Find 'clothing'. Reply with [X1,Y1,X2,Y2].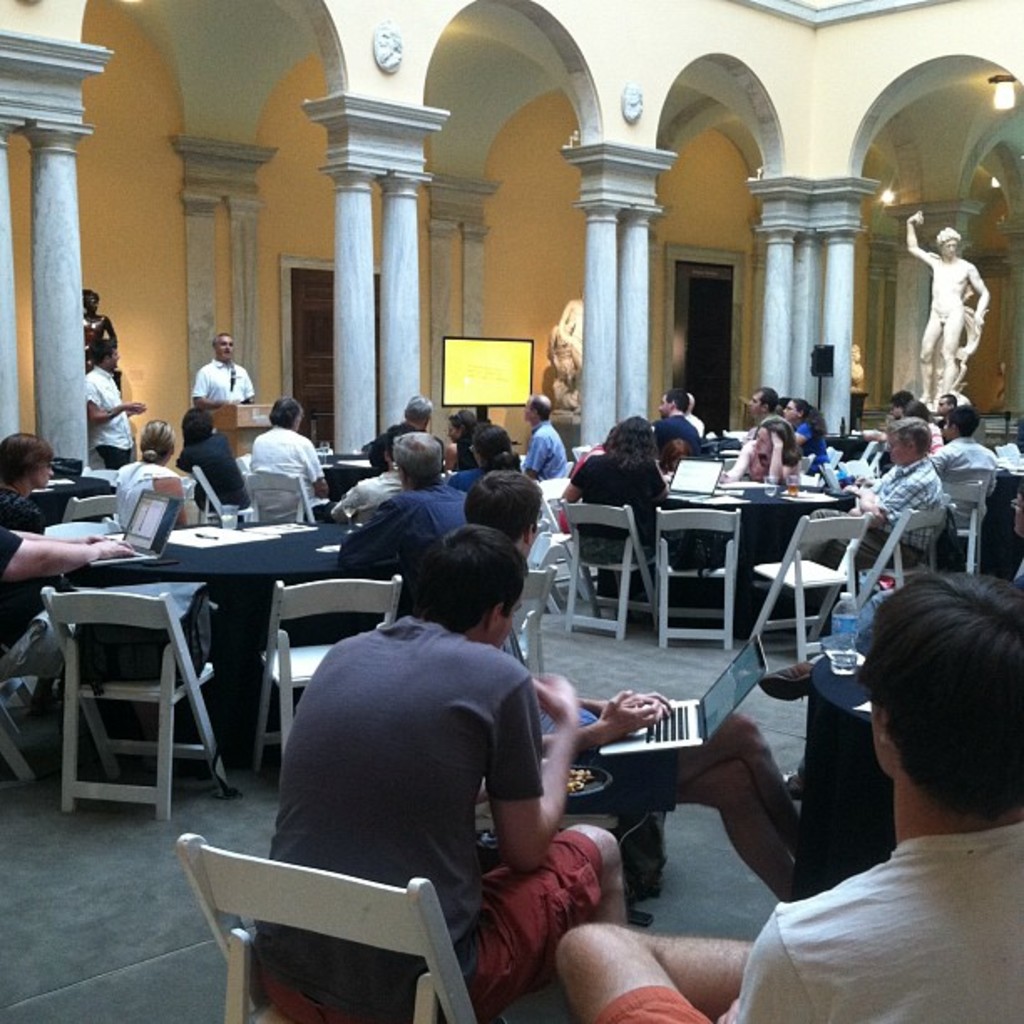
[194,361,249,410].
